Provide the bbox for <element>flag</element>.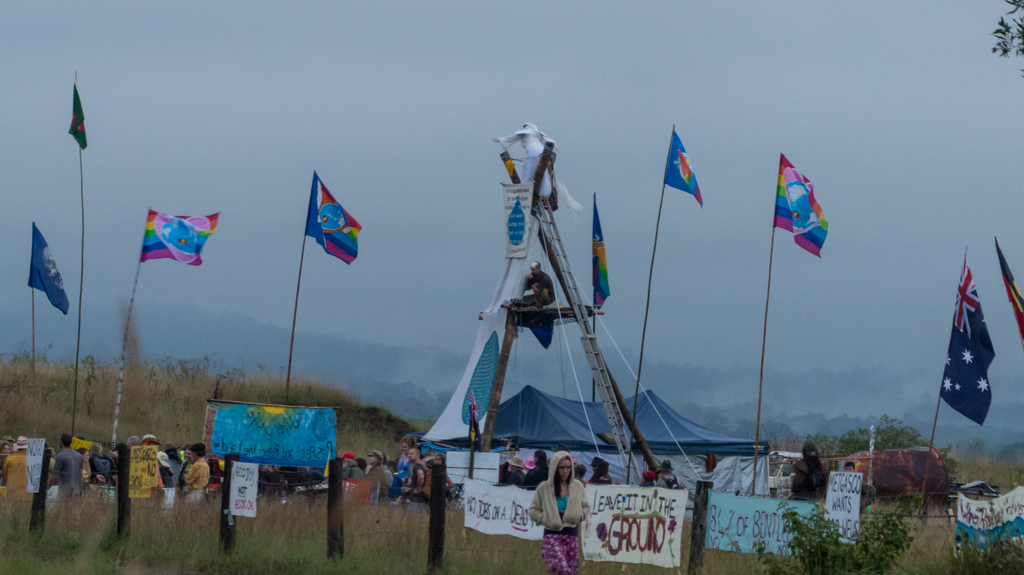
<bbox>307, 169, 371, 262</bbox>.
